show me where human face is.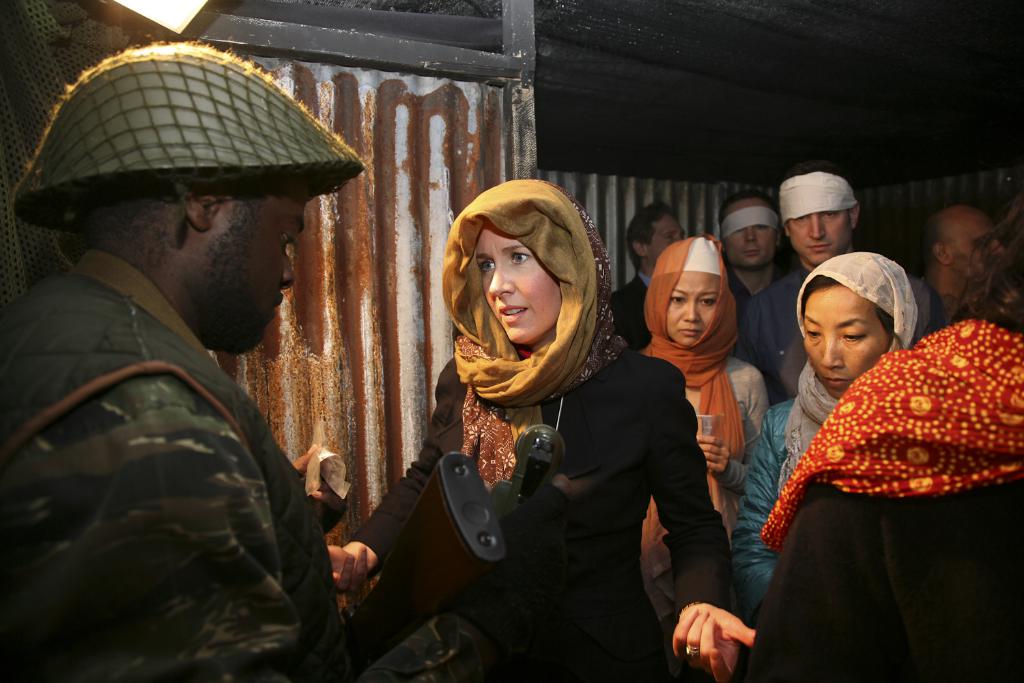
human face is at crop(784, 209, 851, 260).
